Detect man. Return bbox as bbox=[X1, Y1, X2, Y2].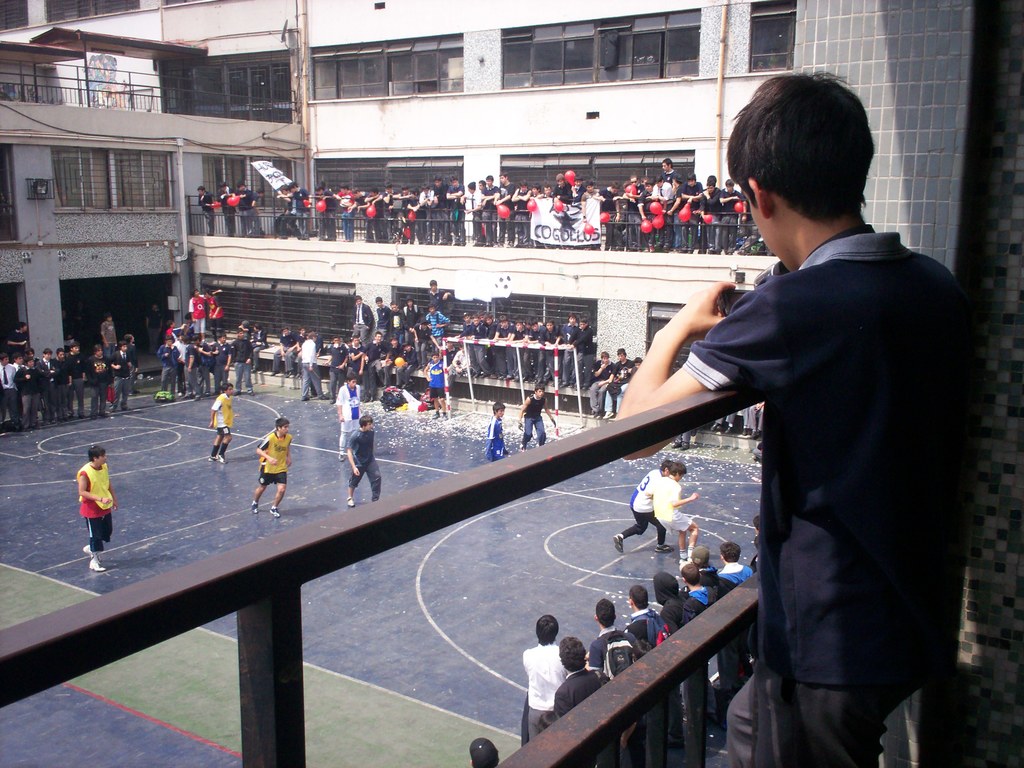
bbox=[614, 343, 636, 403].
